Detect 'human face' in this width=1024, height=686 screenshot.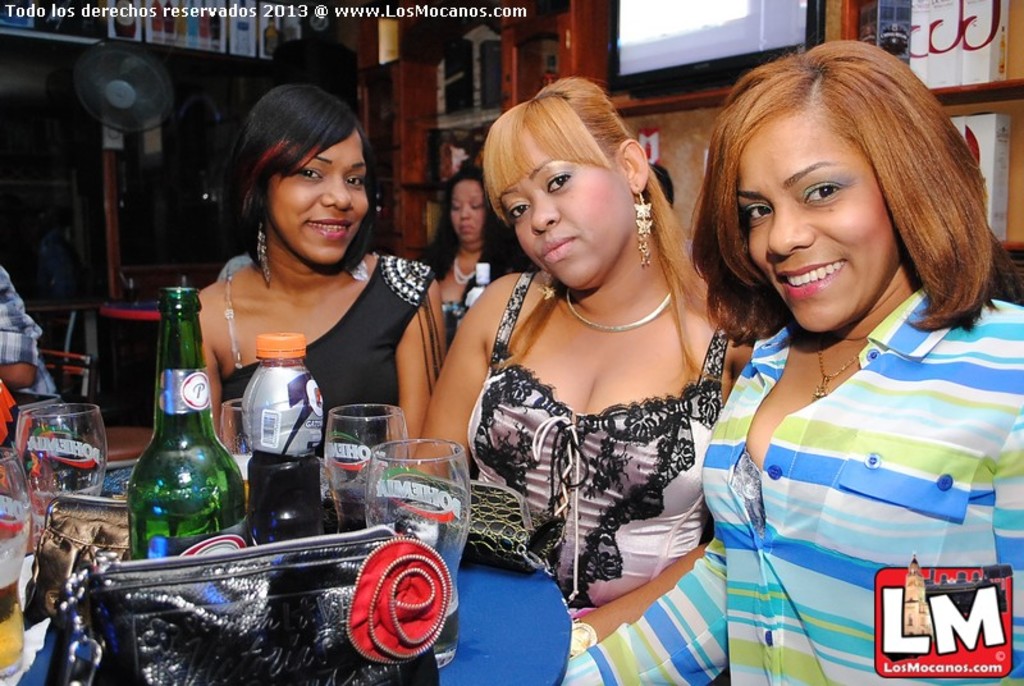
Detection: box(262, 128, 367, 262).
